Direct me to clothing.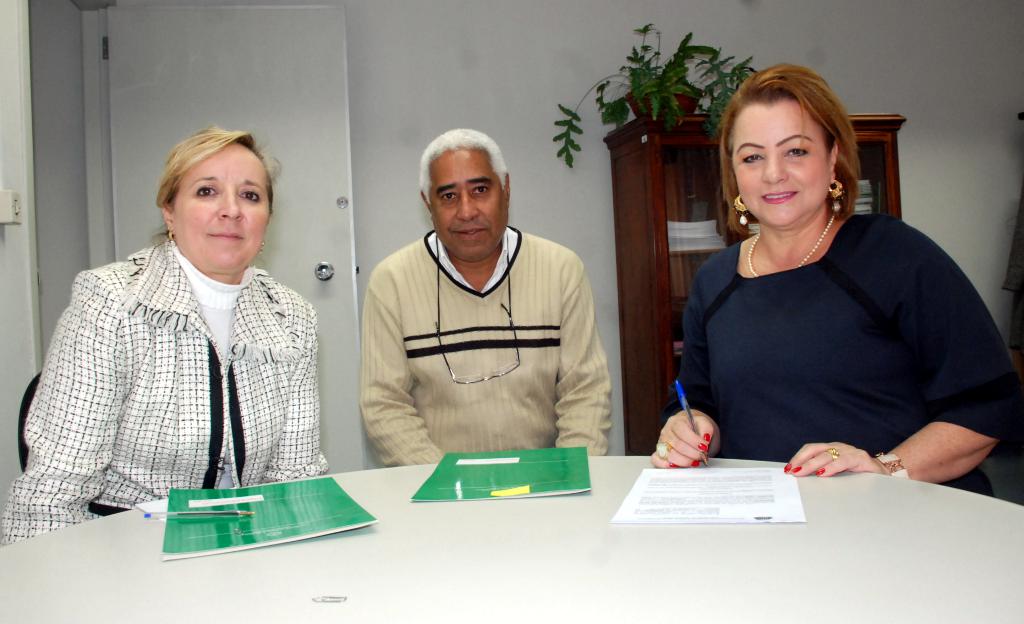
Direction: <region>360, 218, 613, 470</region>.
